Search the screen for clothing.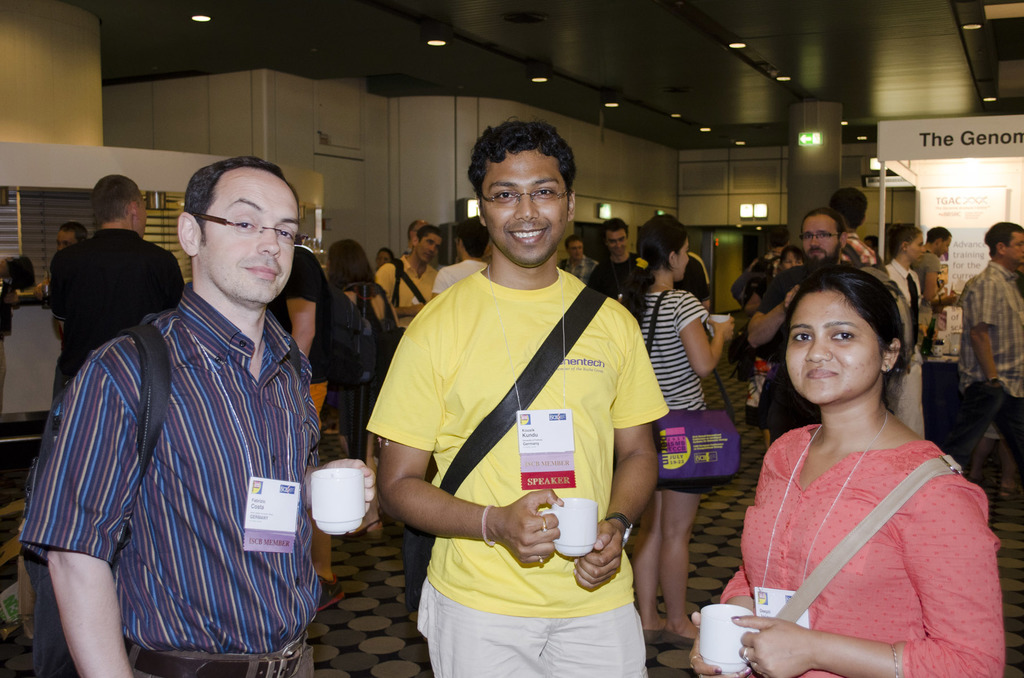
Found at (x1=32, y1=257, x2=316, y2=671).
